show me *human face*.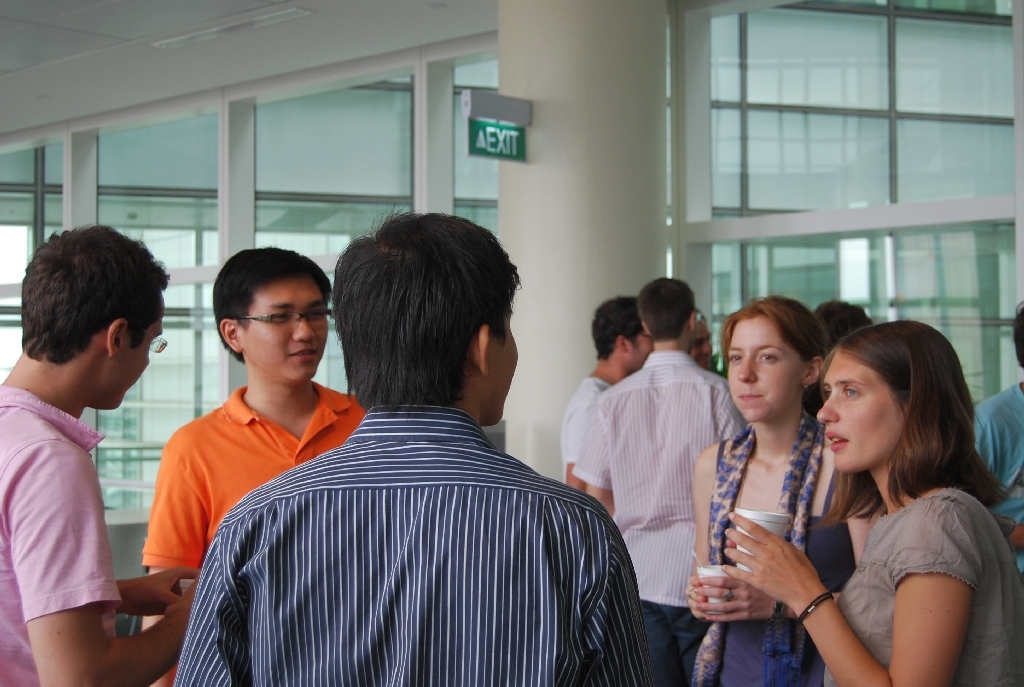
*human face* is here: region(818, 354, 907, 474).
